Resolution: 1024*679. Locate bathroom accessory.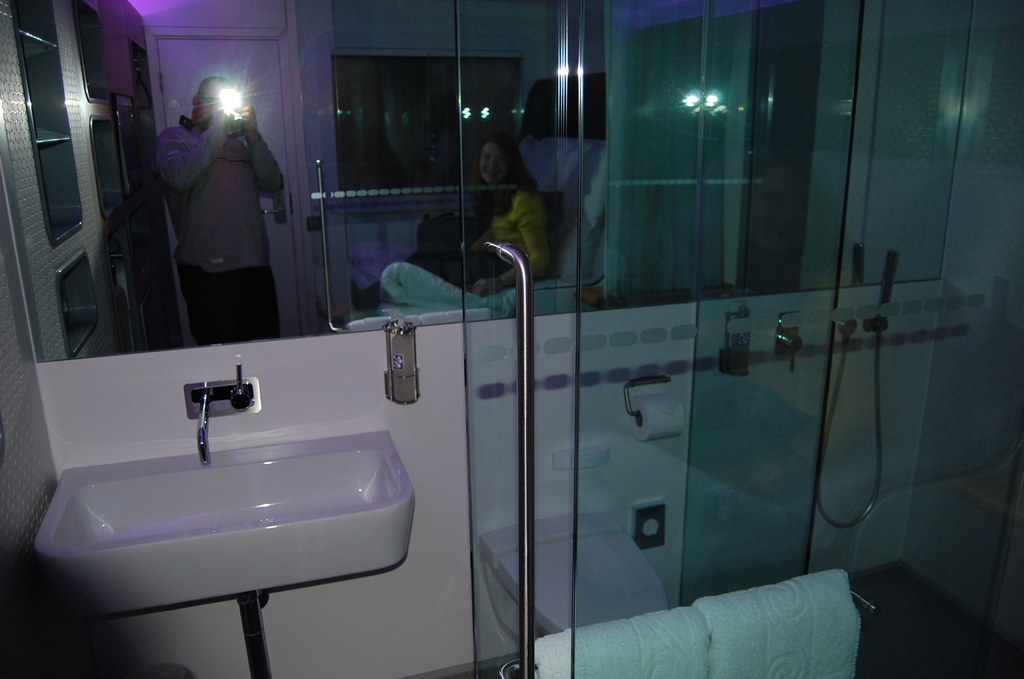
775,311,803,373.
